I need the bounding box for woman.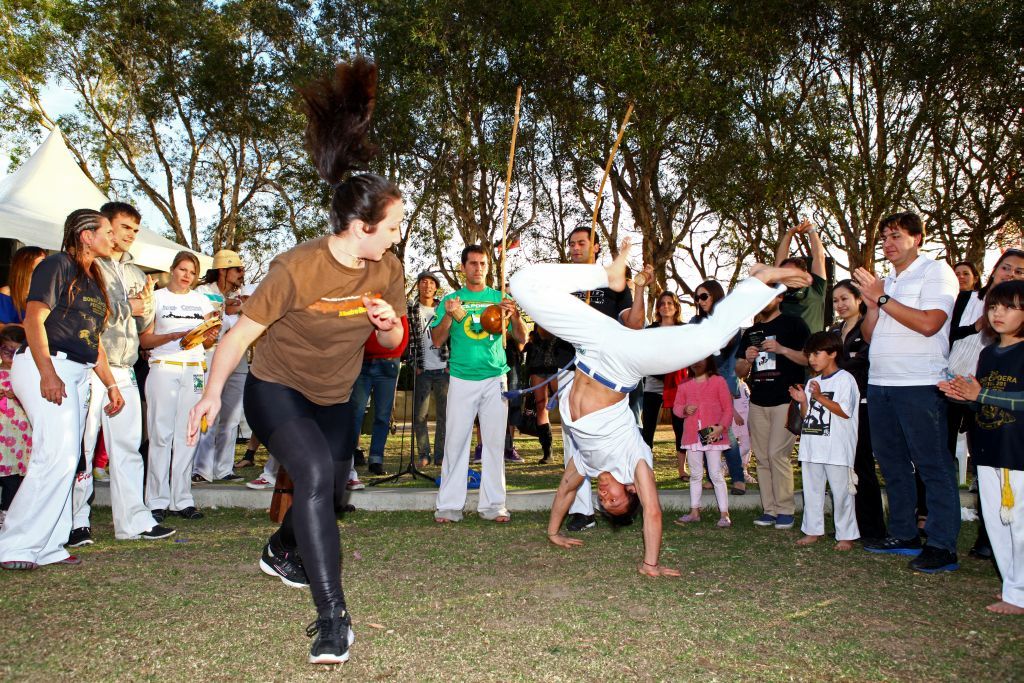
Here it is: {"x1": 634, "y1": 288, "x2": 687, "y2": 462}.
